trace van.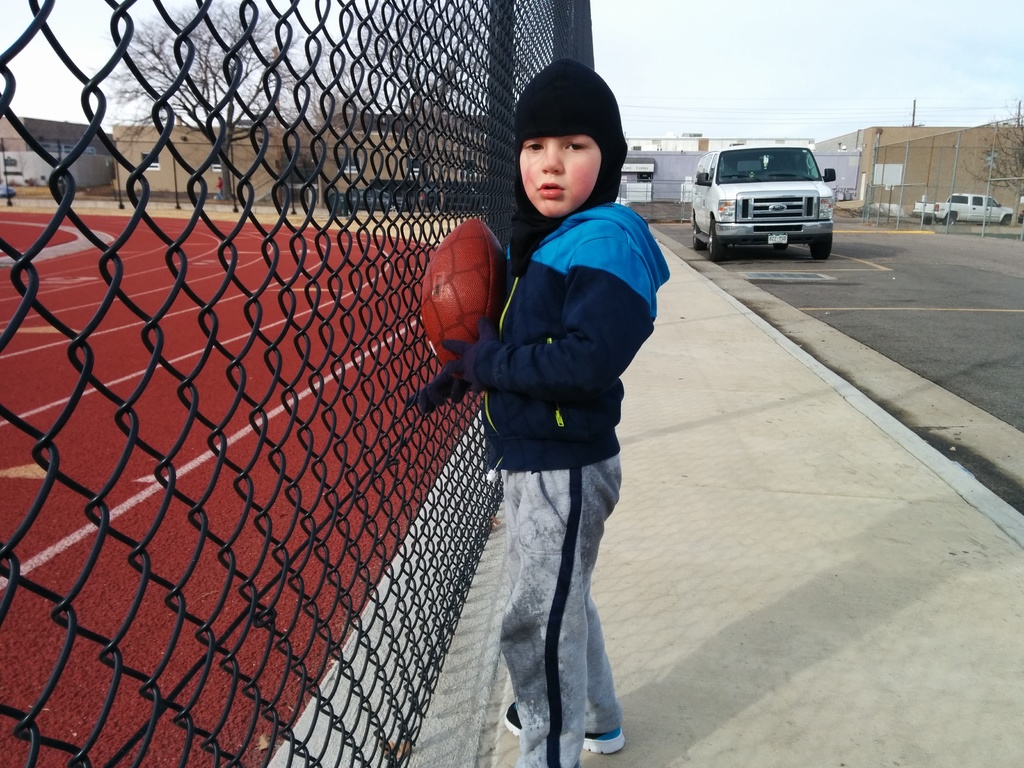
Traced to <region>689, 141, 838, 256</region>.
